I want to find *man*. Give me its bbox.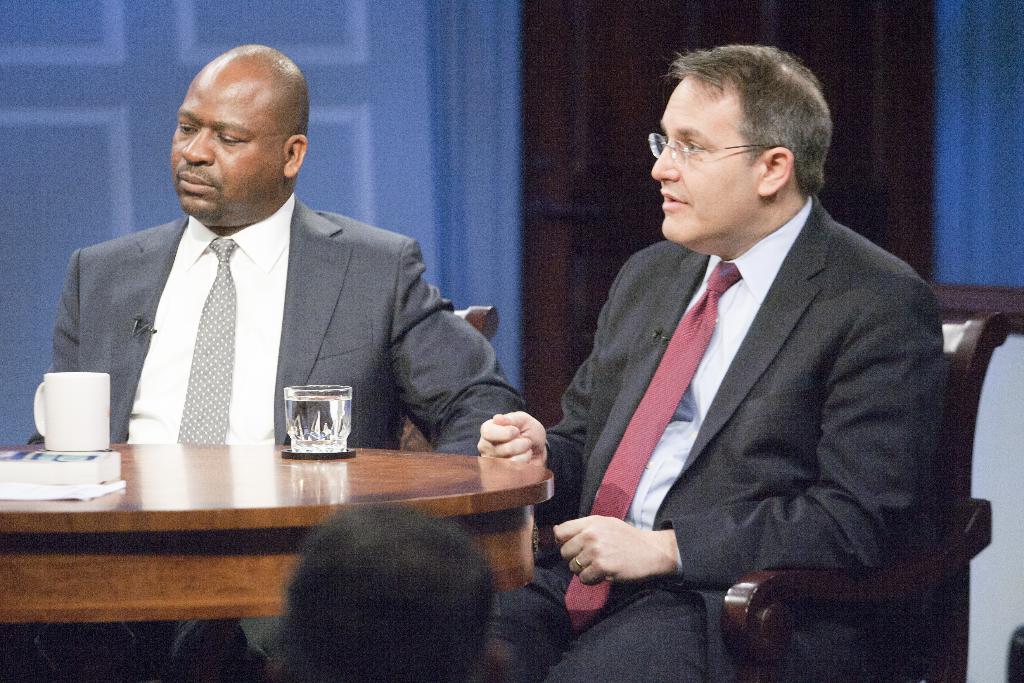
locate(29, 47, 534, 680).
